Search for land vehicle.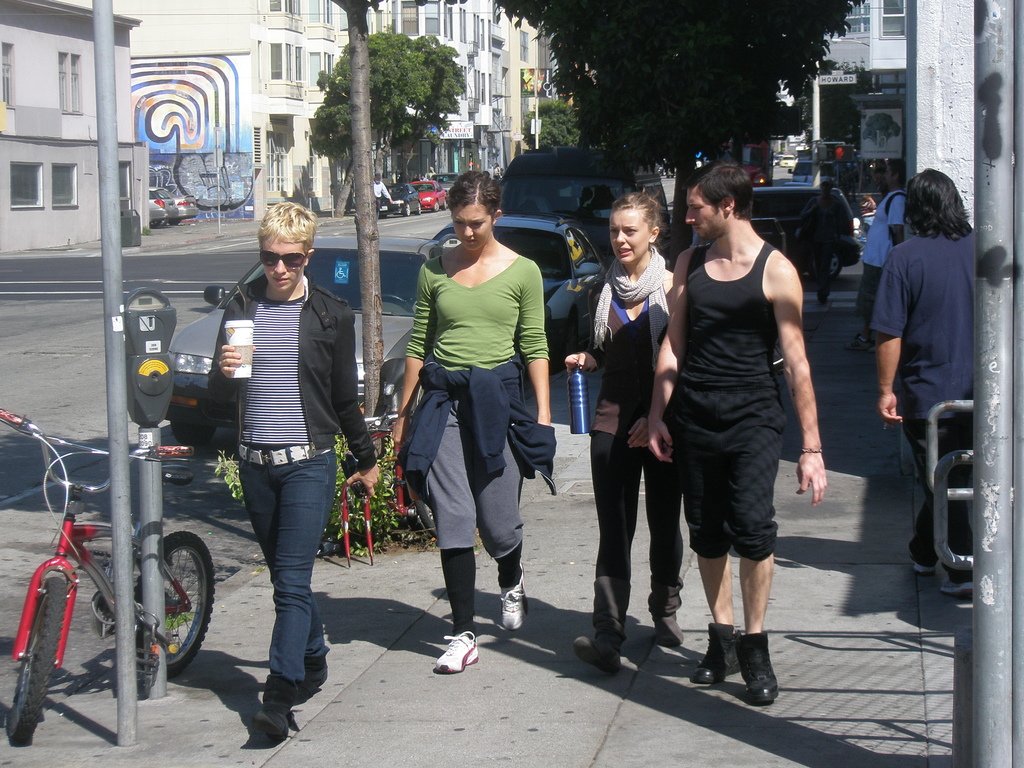
Found at x1=433 y1=172 x2=460 y2=193.
